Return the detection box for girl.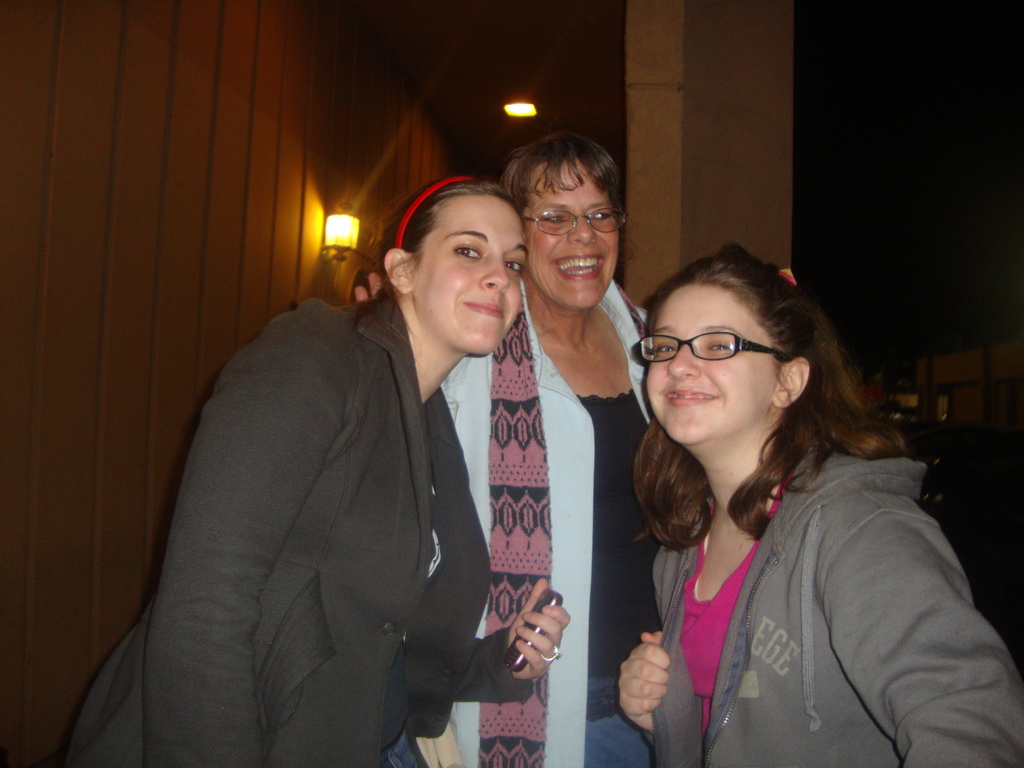
616/243/1023/762.
